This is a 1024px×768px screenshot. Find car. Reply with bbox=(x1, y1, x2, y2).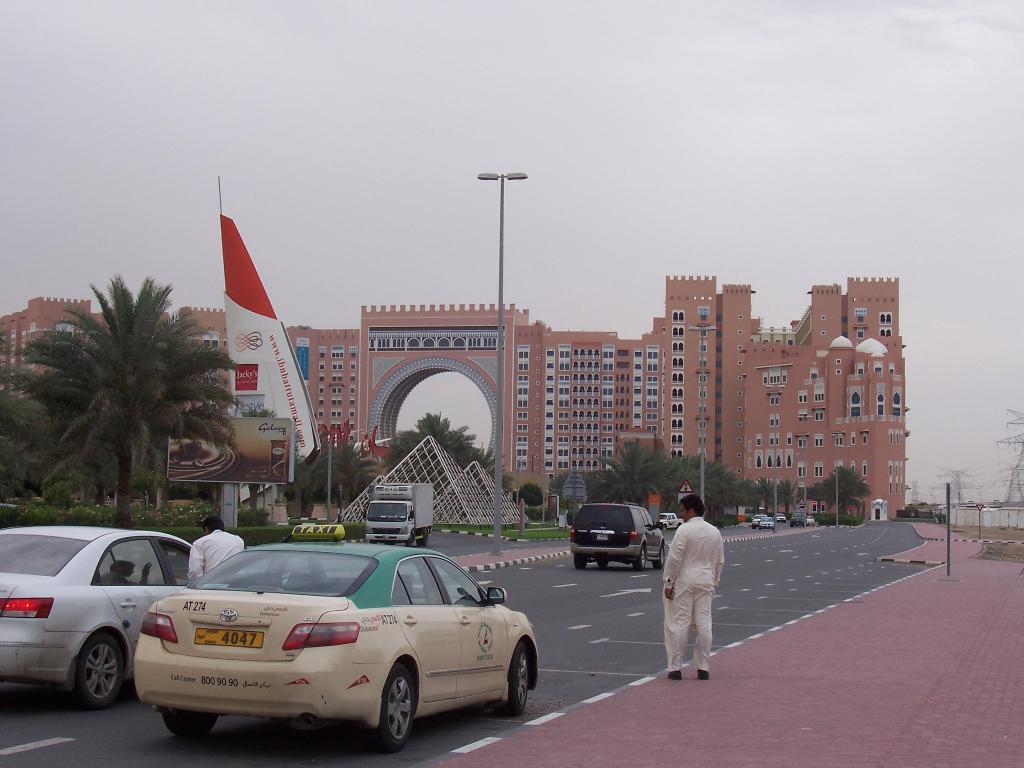
bbox=(758, 516, 774, 531).
